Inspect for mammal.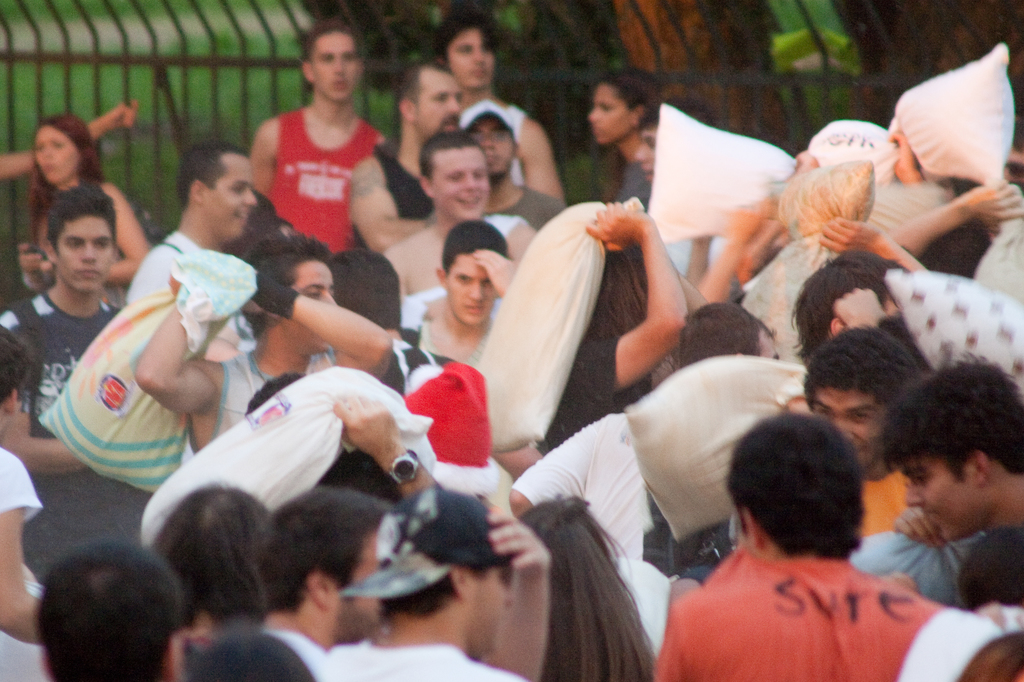
Inspection: locate(795, 36, 1018, 283).
